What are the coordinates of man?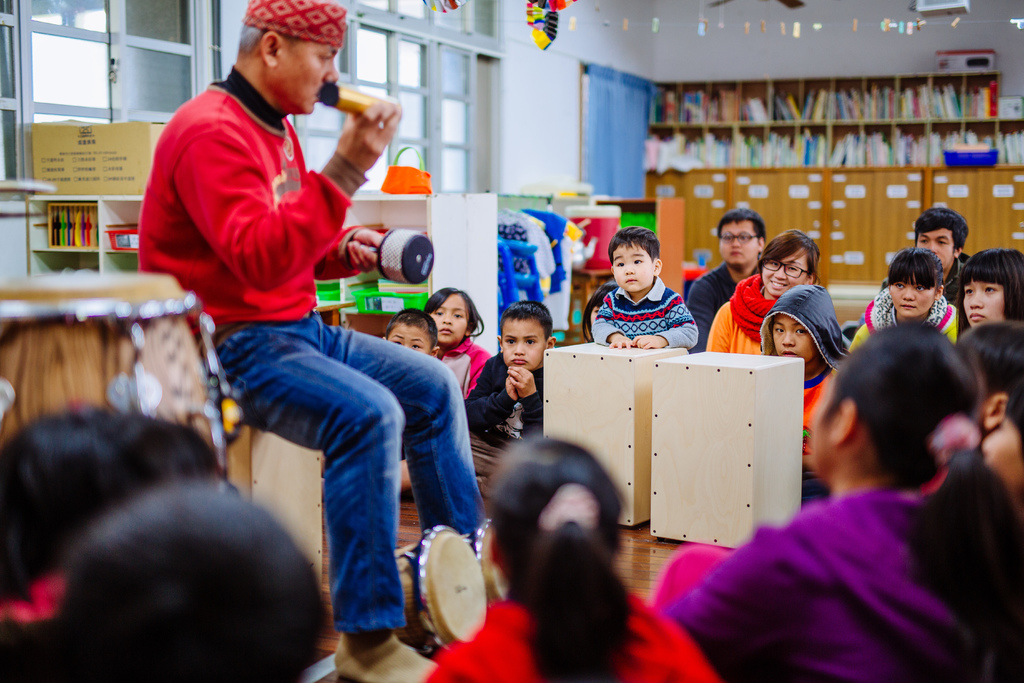
detection(680, 210, 771, 350).
